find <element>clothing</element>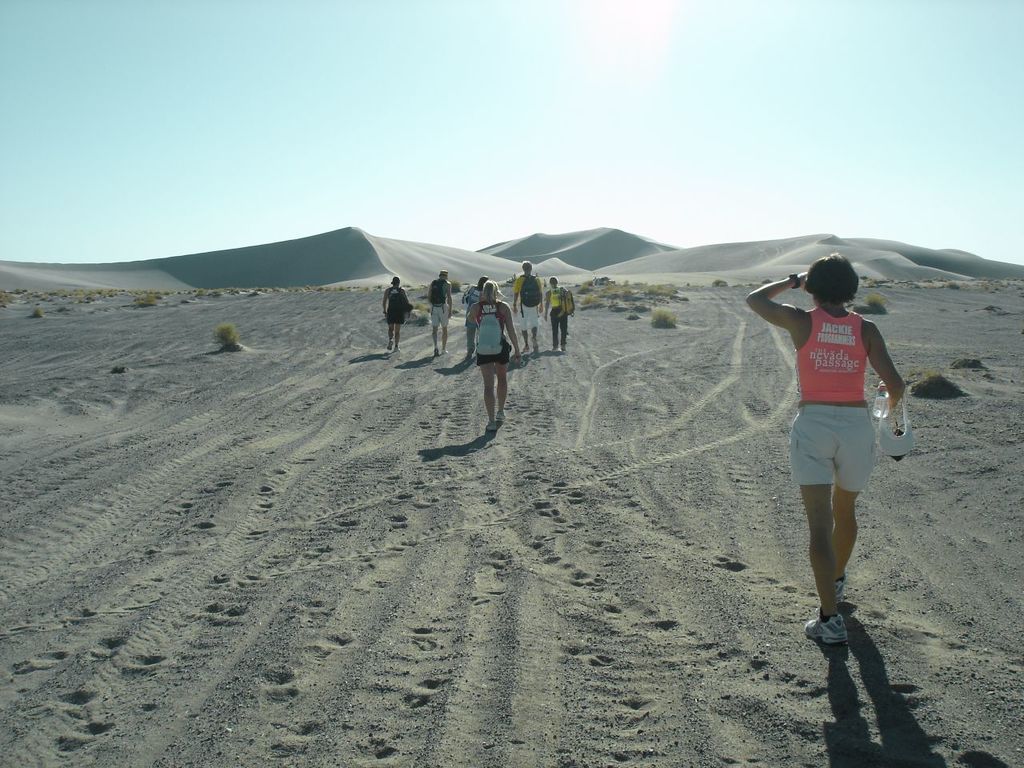
region(472, 304, 514, 366)
